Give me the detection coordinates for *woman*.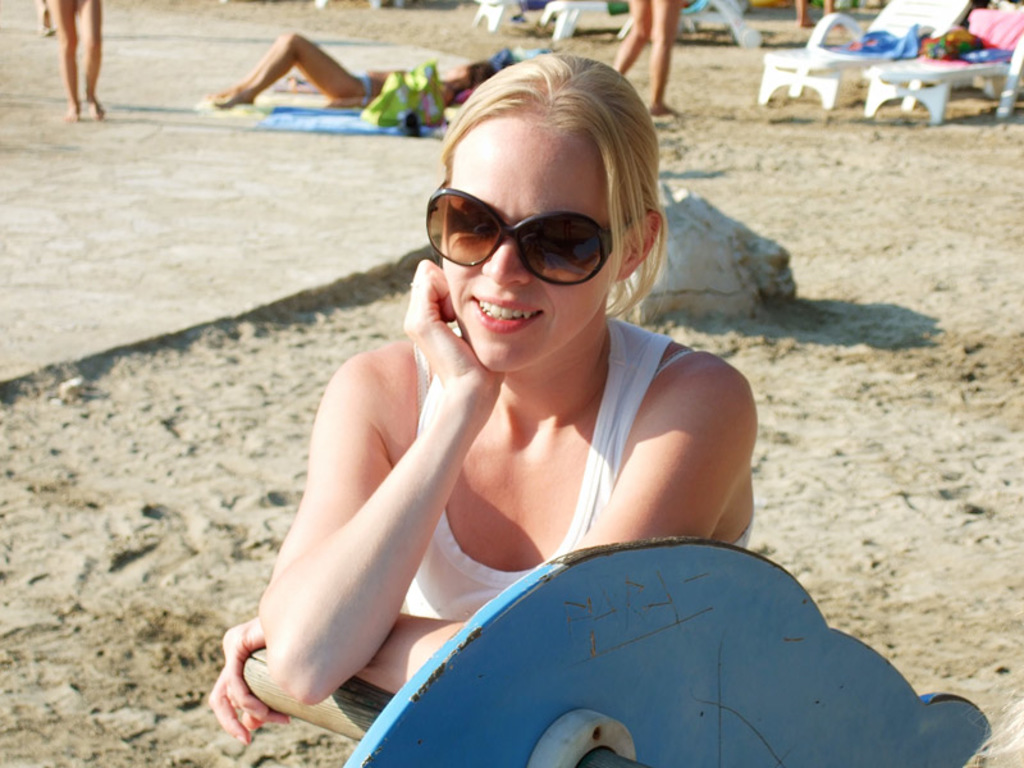
box=[209, 36, 499, 111].
